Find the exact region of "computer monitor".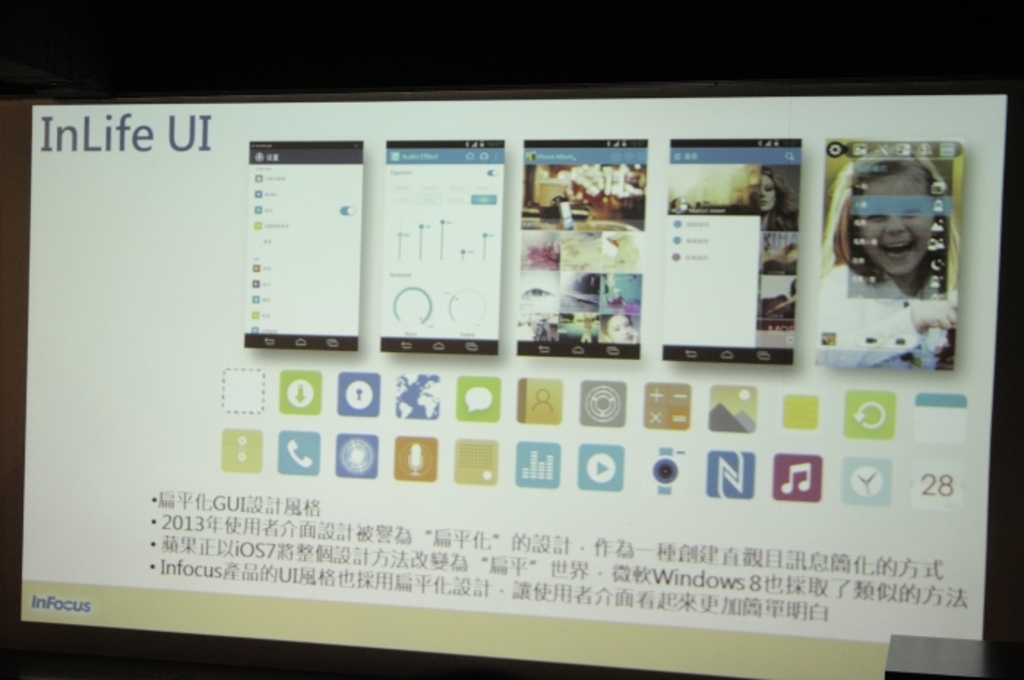
Exact region: (25, 58, 989, 648).
